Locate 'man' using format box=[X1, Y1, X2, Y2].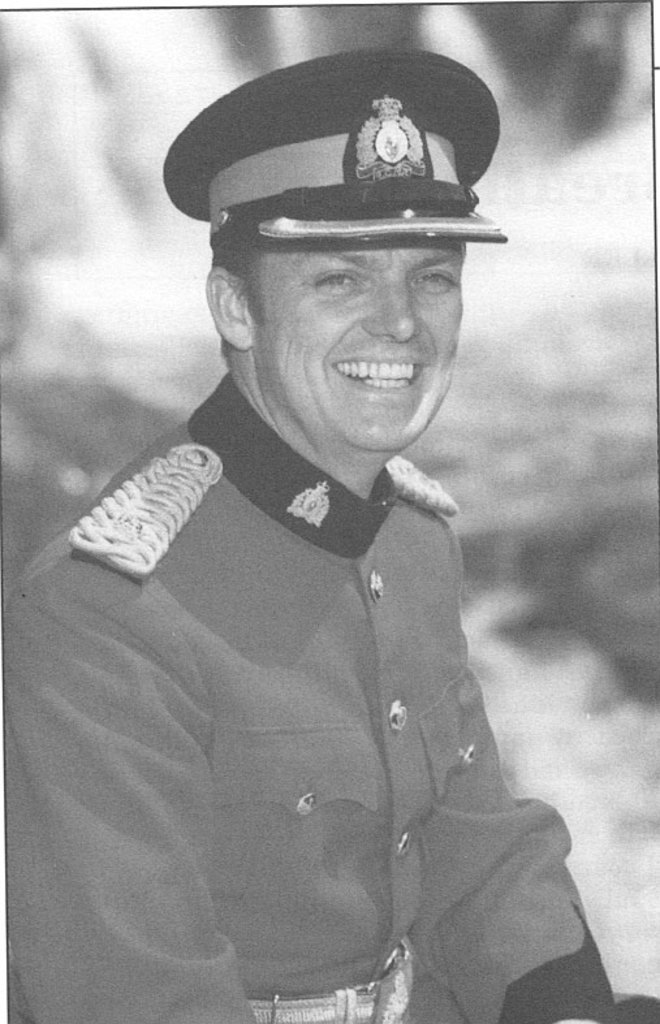
box=[81, 69, 586, 1023].
